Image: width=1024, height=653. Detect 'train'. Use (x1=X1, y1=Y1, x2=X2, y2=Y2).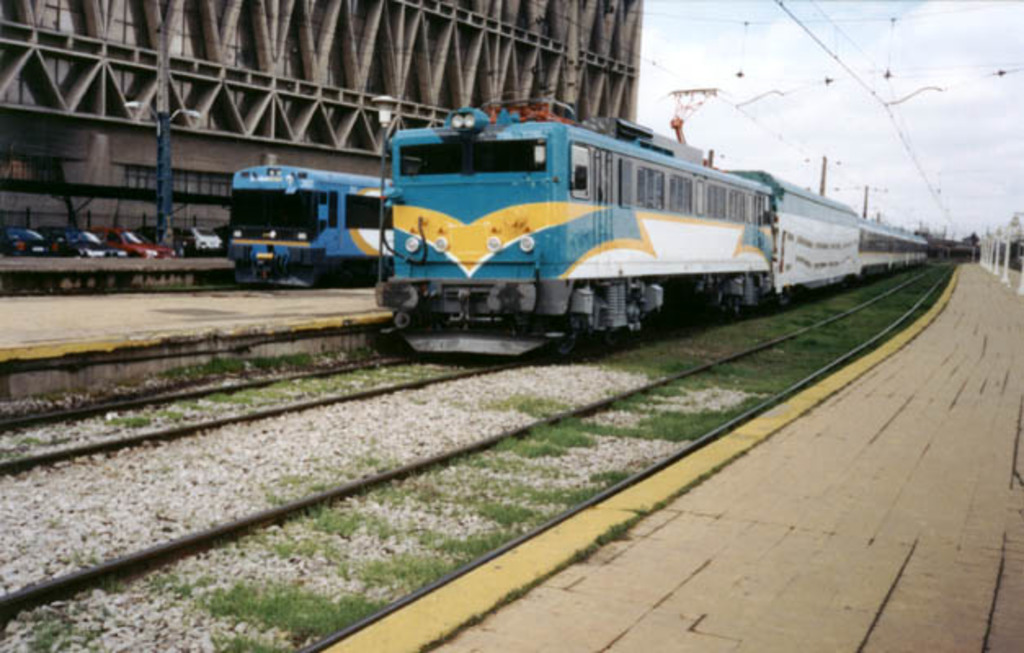
(x1=227, y1=160, x2=389, y2=287).
